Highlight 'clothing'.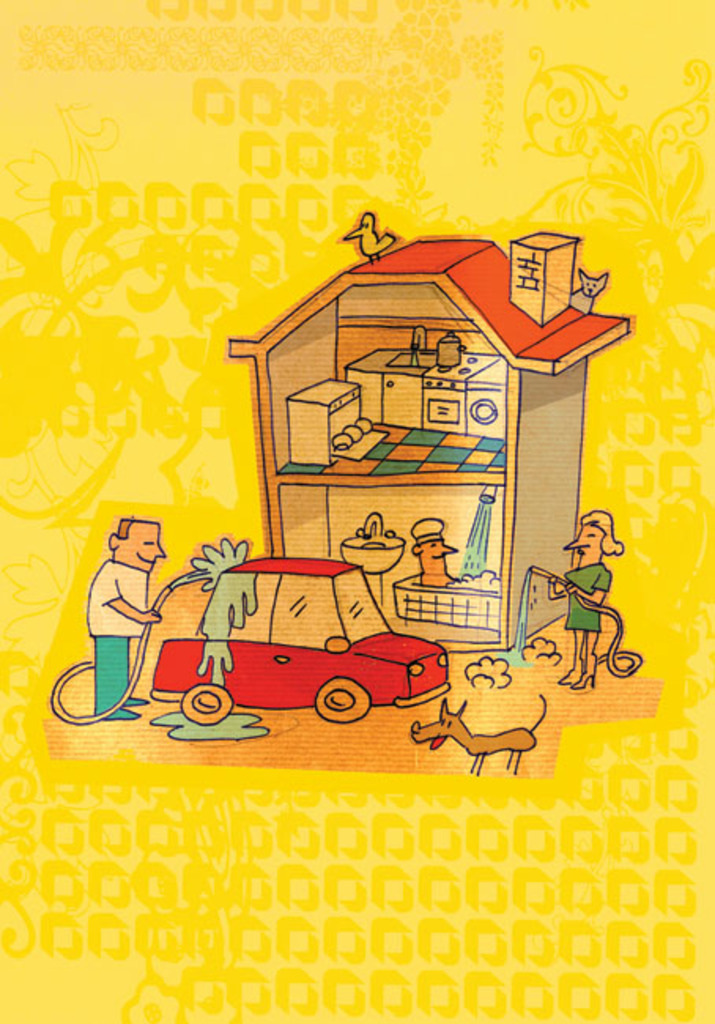
Highlighted region: pyautogui.locateOnScreen(85, 555, 150, 717).
